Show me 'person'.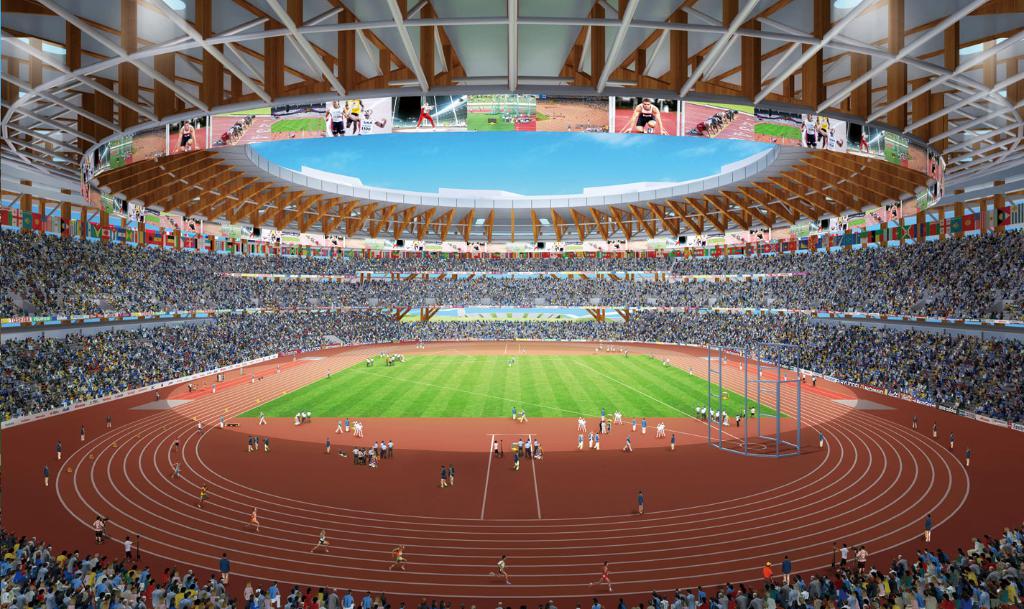
'person' is here: l=233, t=118, r=247, b=131.
